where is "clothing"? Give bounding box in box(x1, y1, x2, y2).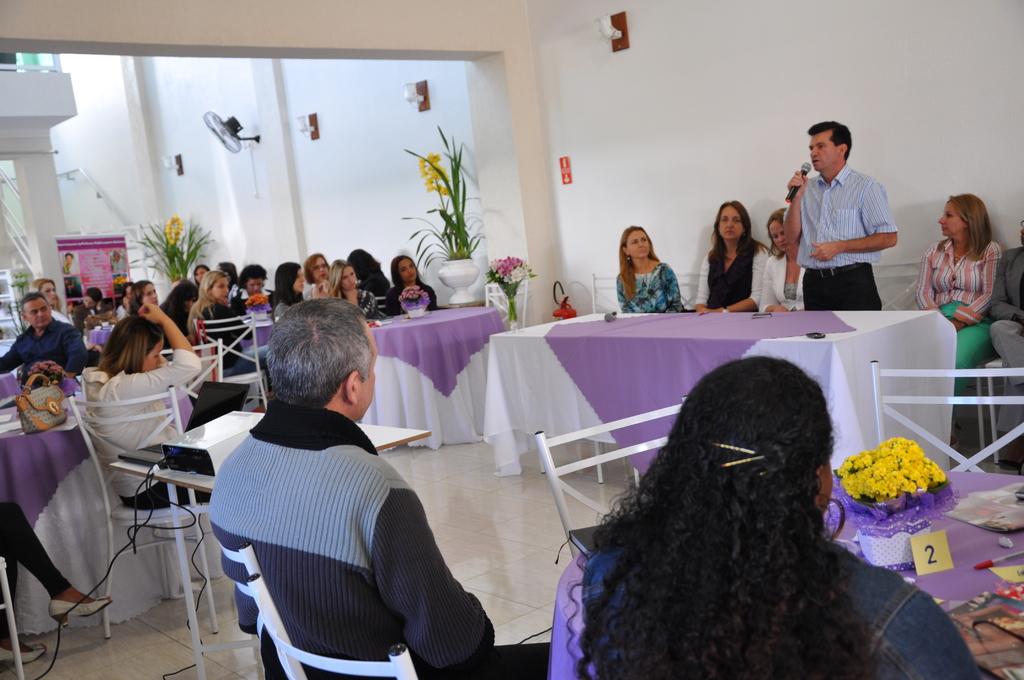
box(205, 396, 503, 677).
